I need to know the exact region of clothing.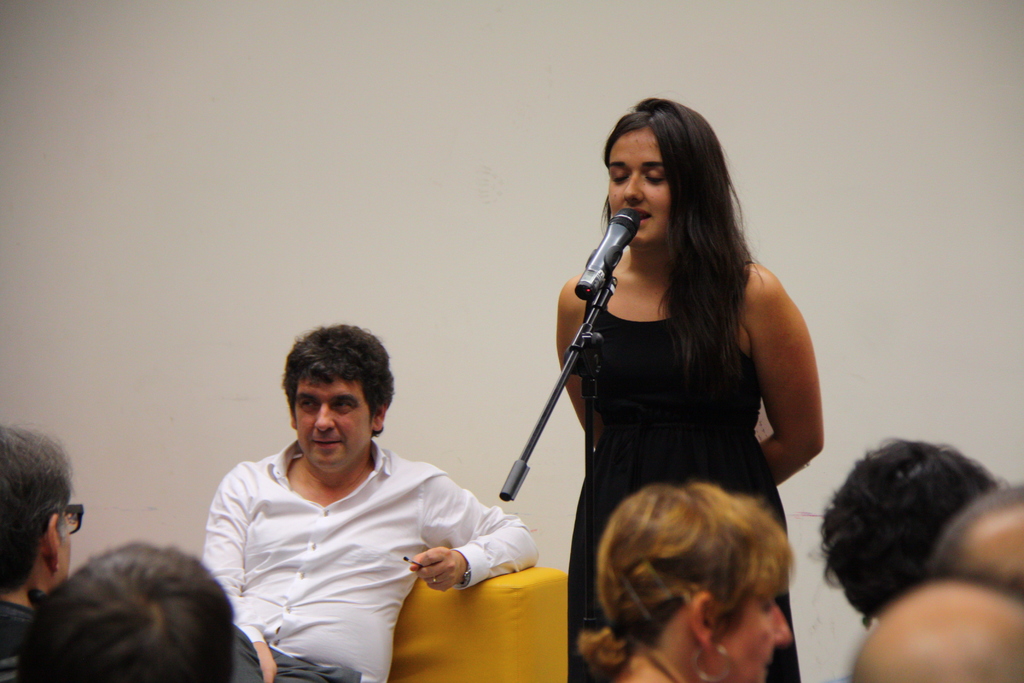
Region: (0,598,38,682).
